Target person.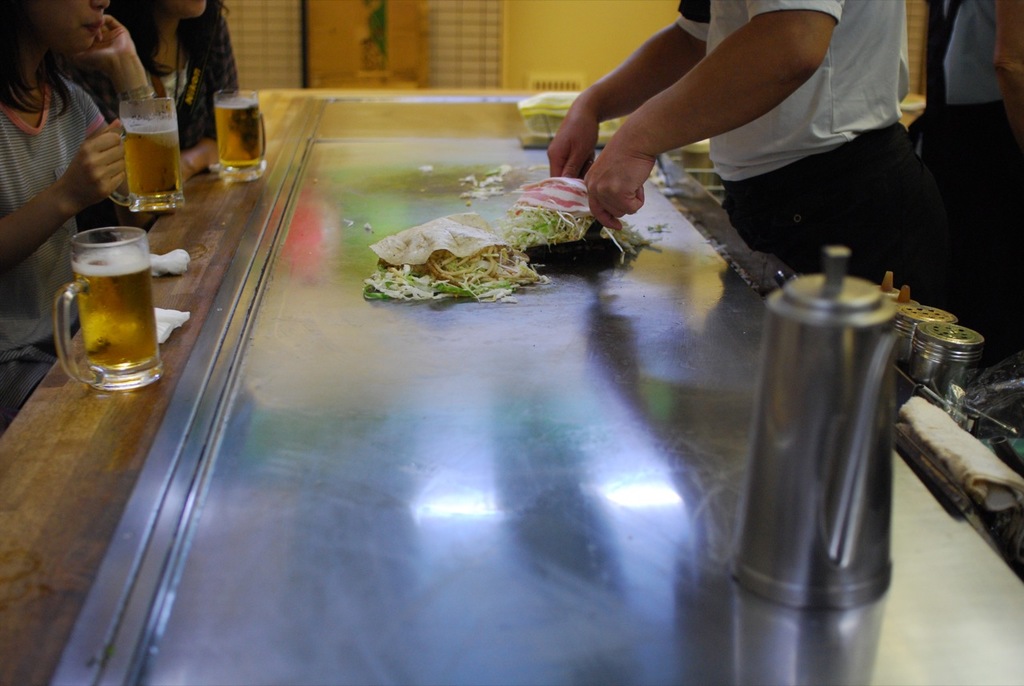
Target region: <bbox>937, 0, 1023, 402</bbox>.
